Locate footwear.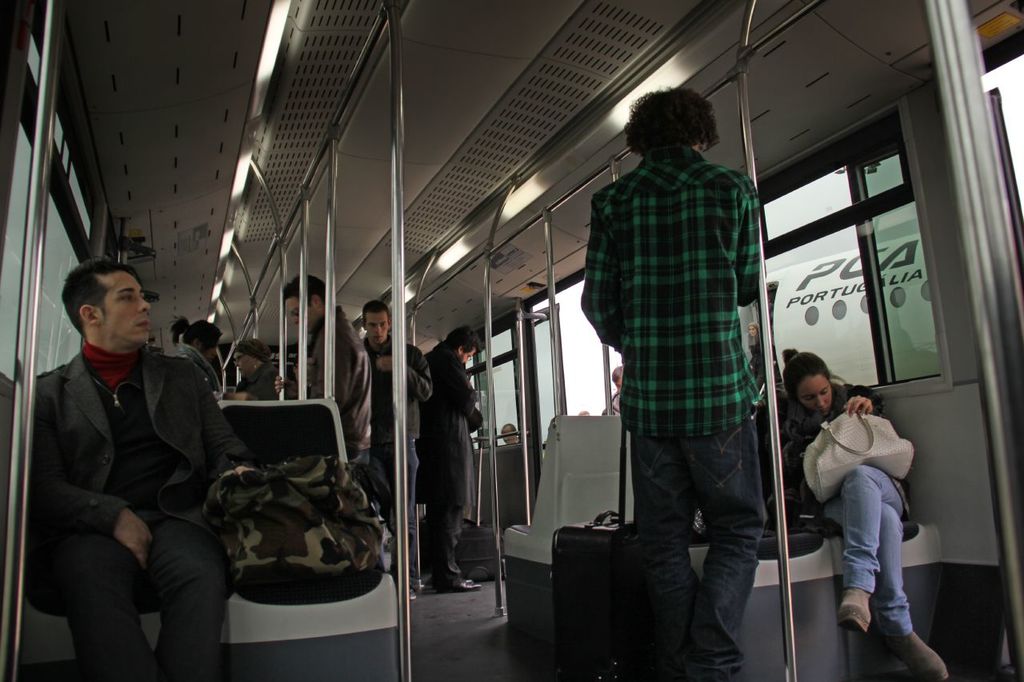
Bounding box: [894, 625, 948, 681].
